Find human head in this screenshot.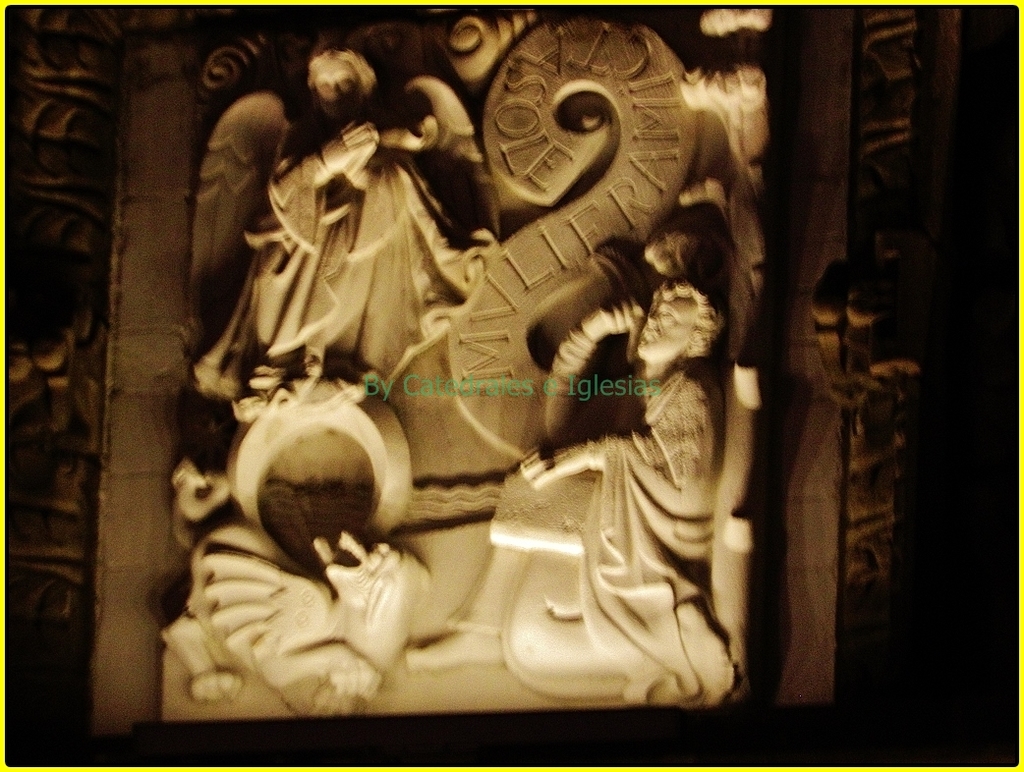
The bounding box for human head is [x1=626, y1=267, x2=715, y2=377].
